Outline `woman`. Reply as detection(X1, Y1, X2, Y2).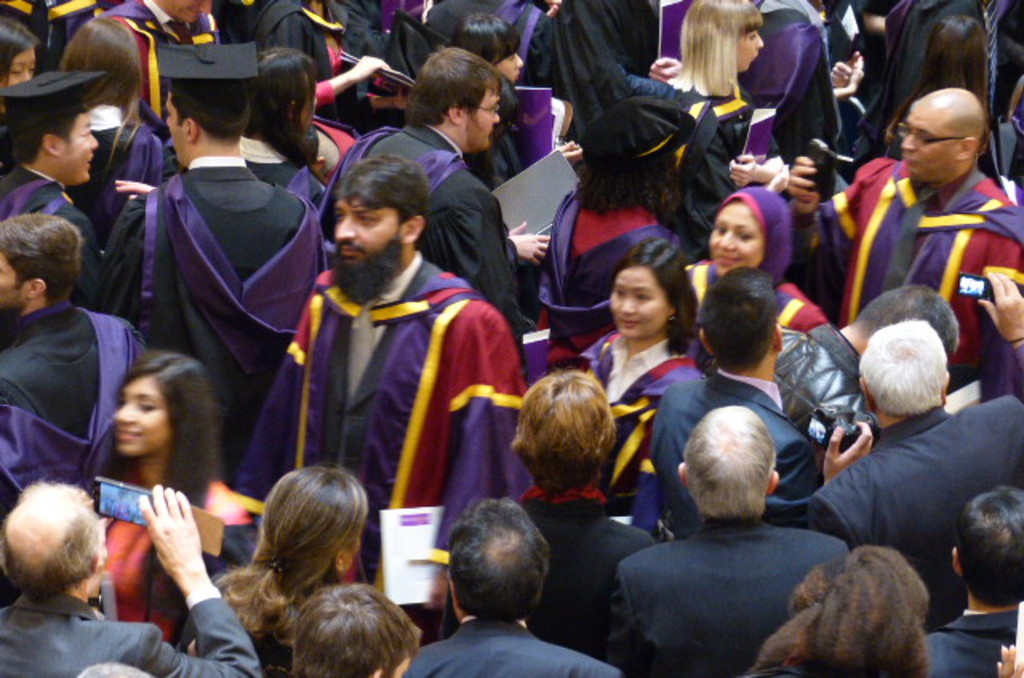
detection(178, 464, 376, 676).
